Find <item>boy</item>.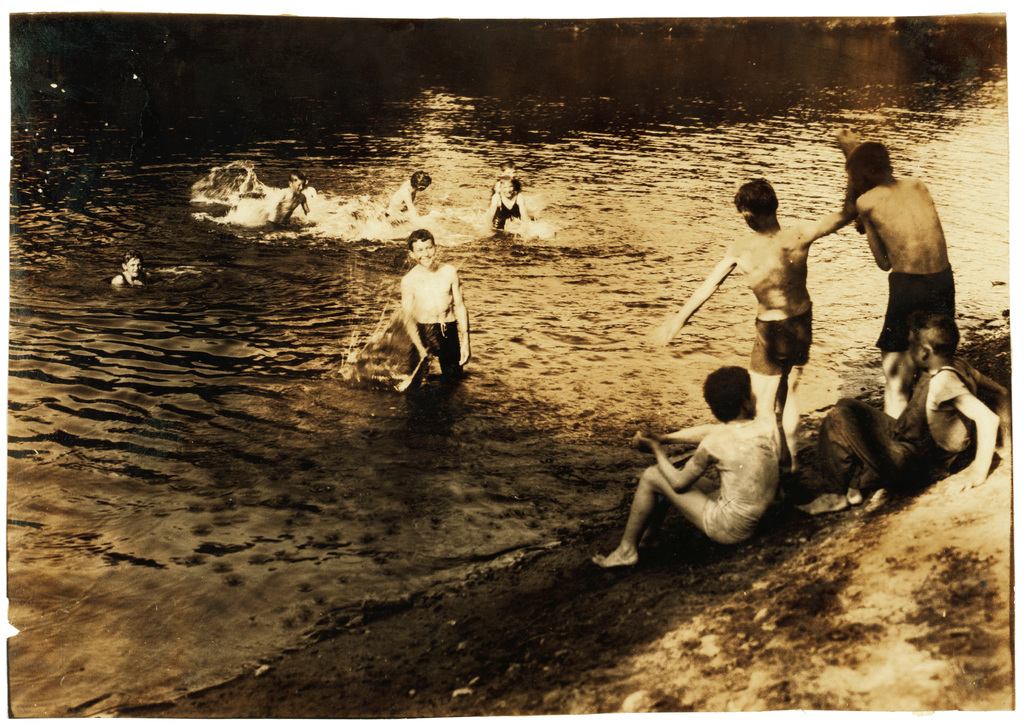
BBox(593, 364, 785, 570).
